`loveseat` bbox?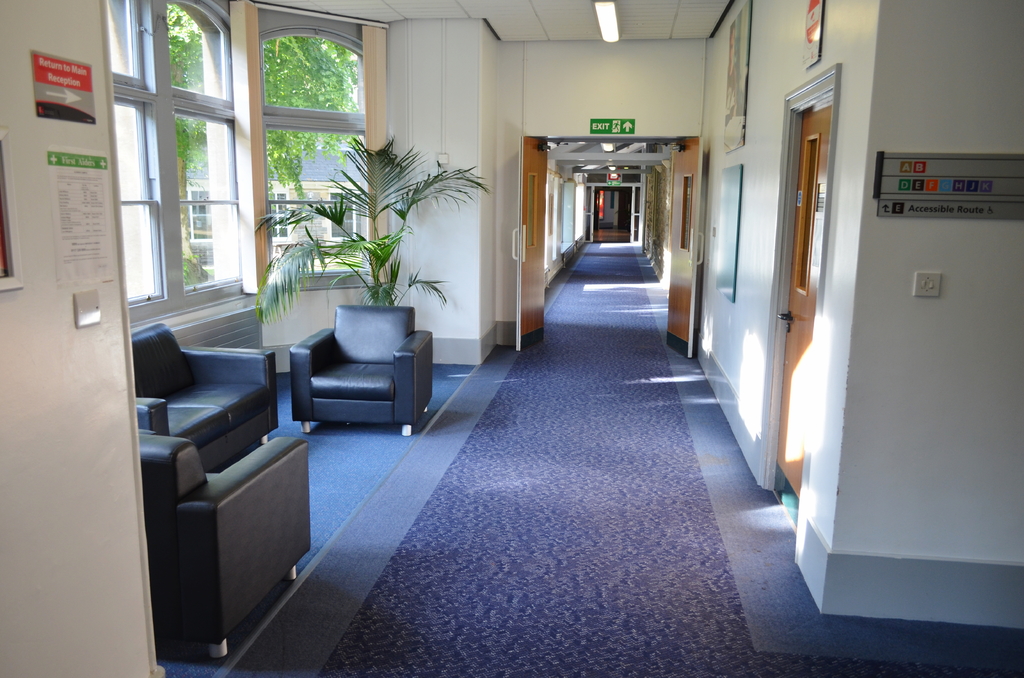
{"x1": 118, "y1": 319, "x2": 285, "y2": 480}
